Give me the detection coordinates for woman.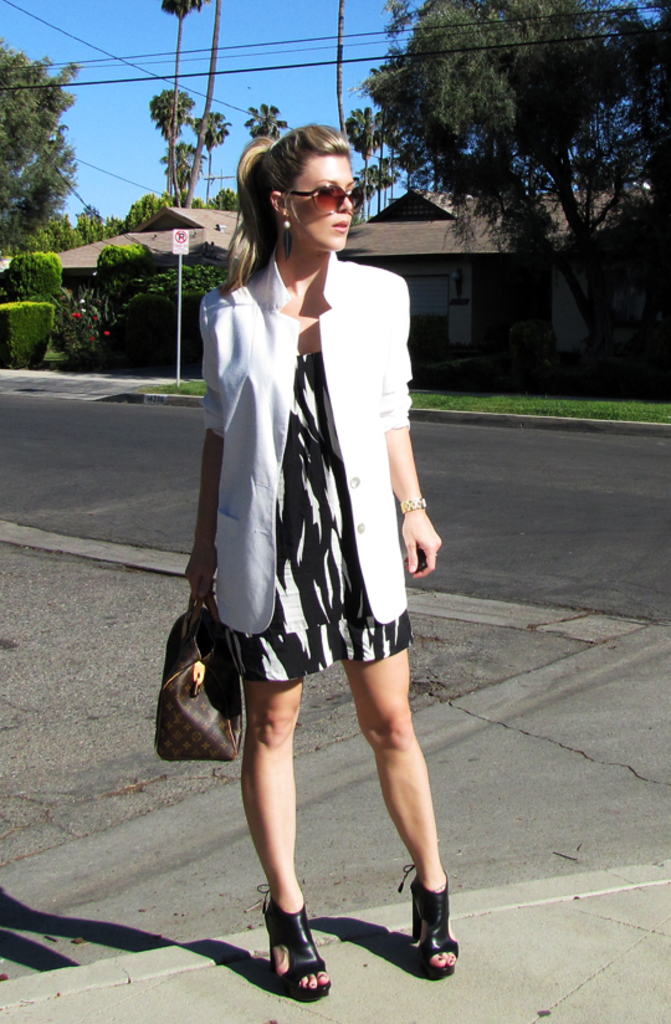
detection(169, 139, 447, 941).
